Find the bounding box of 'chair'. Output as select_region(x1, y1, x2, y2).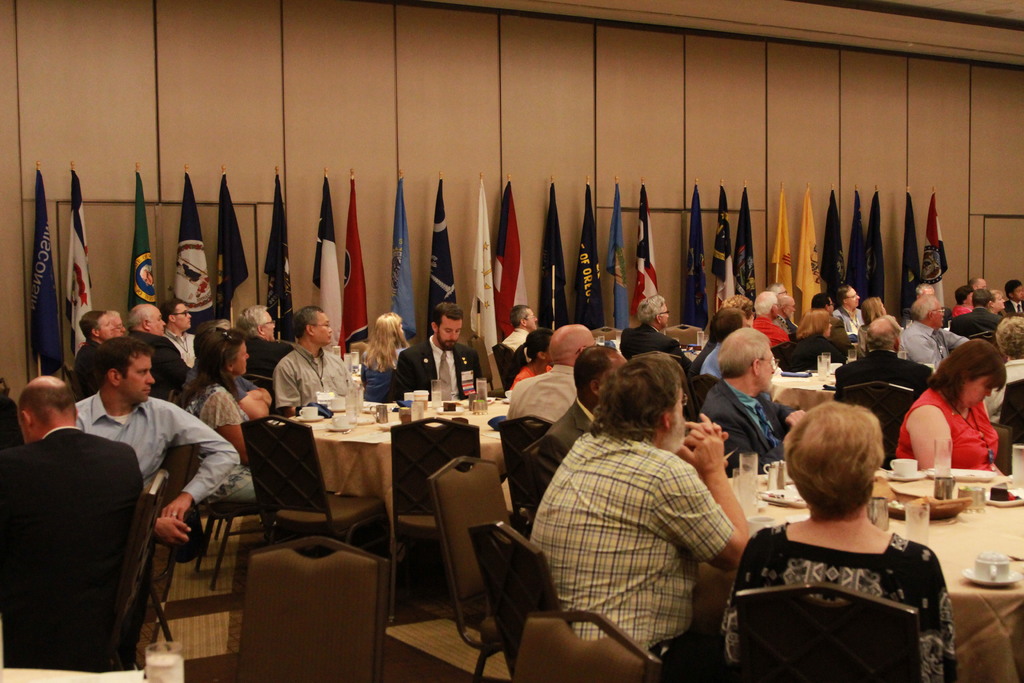
select_region(513, 610, 661, 682).
